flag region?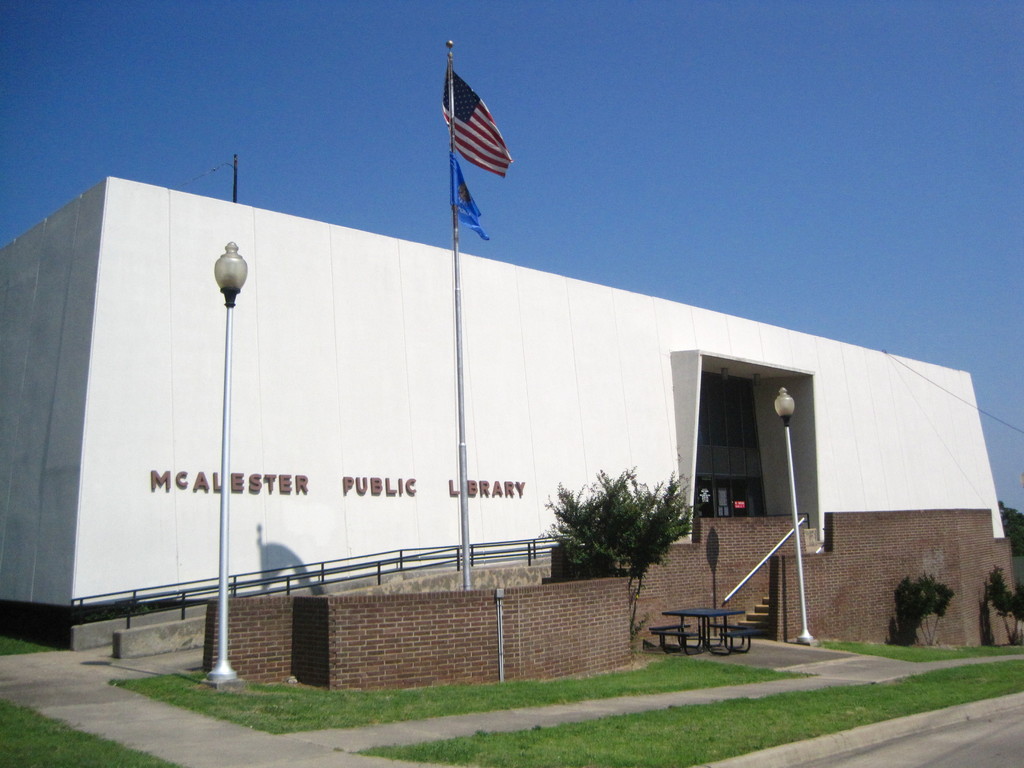
region(446, 167, 488, 246)
